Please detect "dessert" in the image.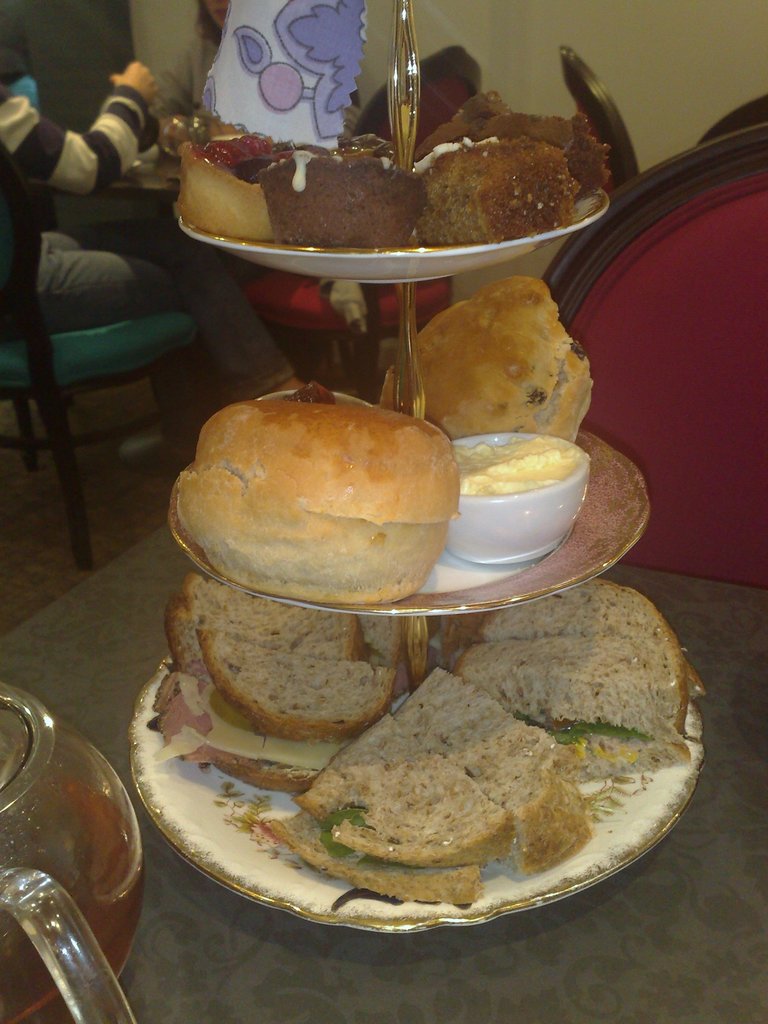
{"x1": 351, "y1": 277, "x2": 593, "y2": 445}.
